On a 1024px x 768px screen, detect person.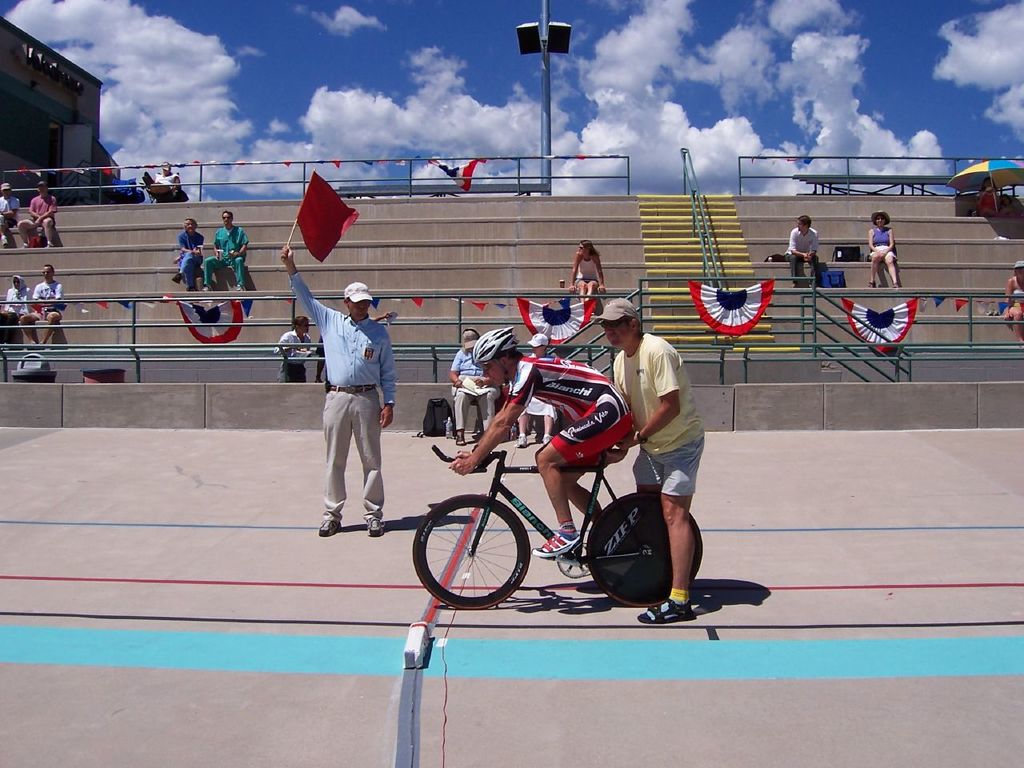
(199,214,249,290).
